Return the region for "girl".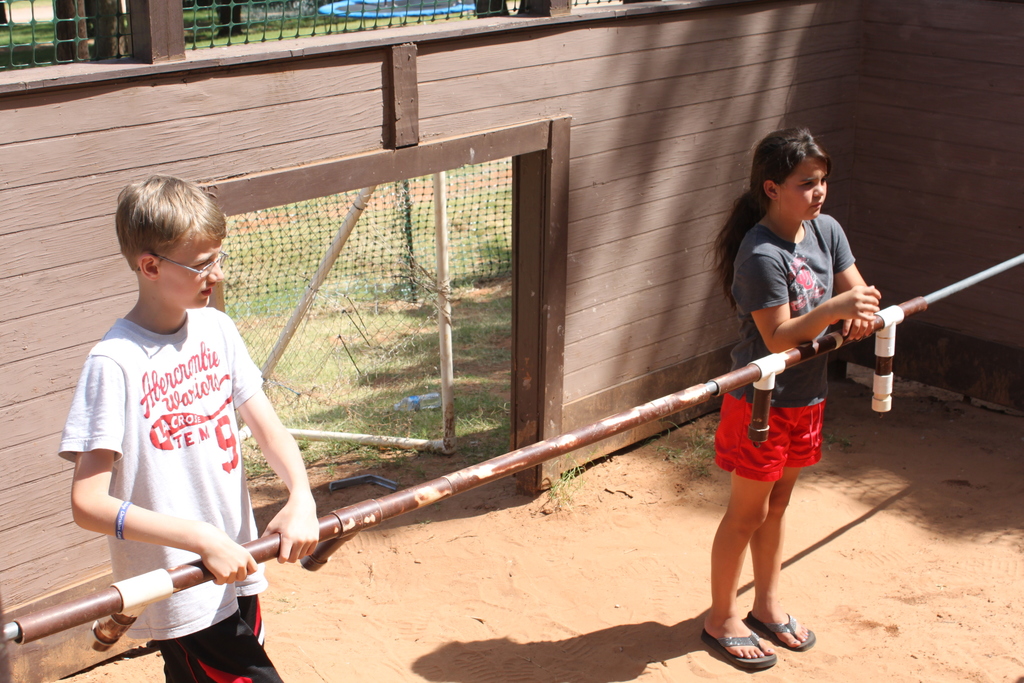
{"left": 703, "top": 130, "right": 883, "bottom": 670}.
